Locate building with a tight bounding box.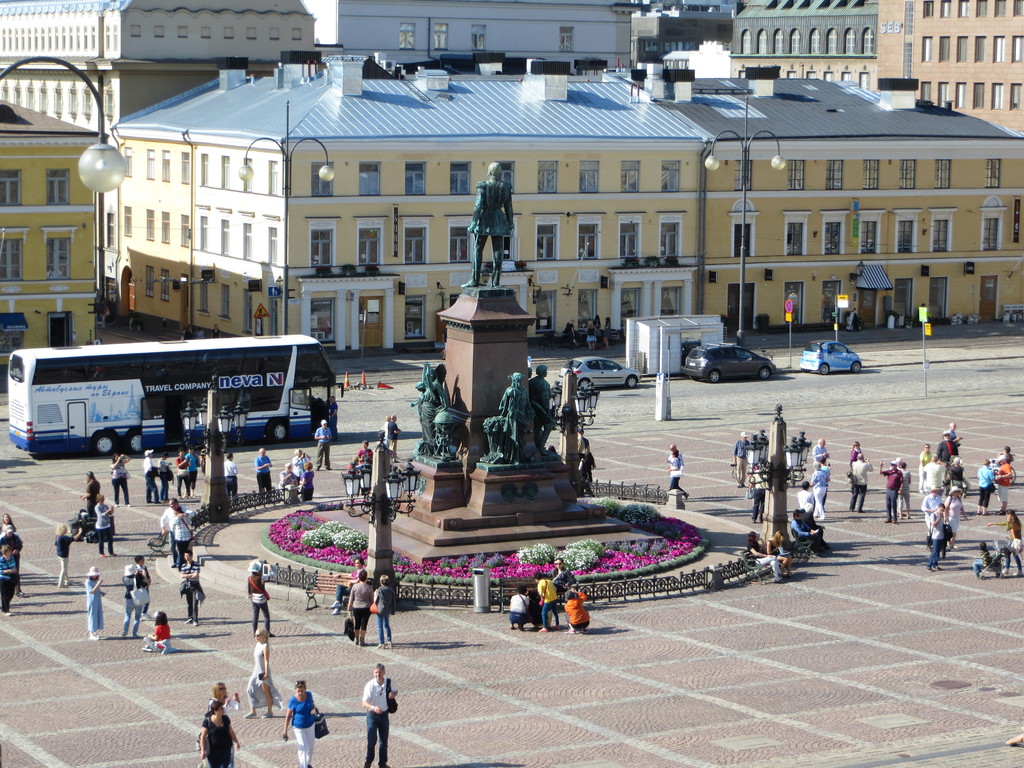
(x1=604, y1=59, x2=1023, y2=326).
